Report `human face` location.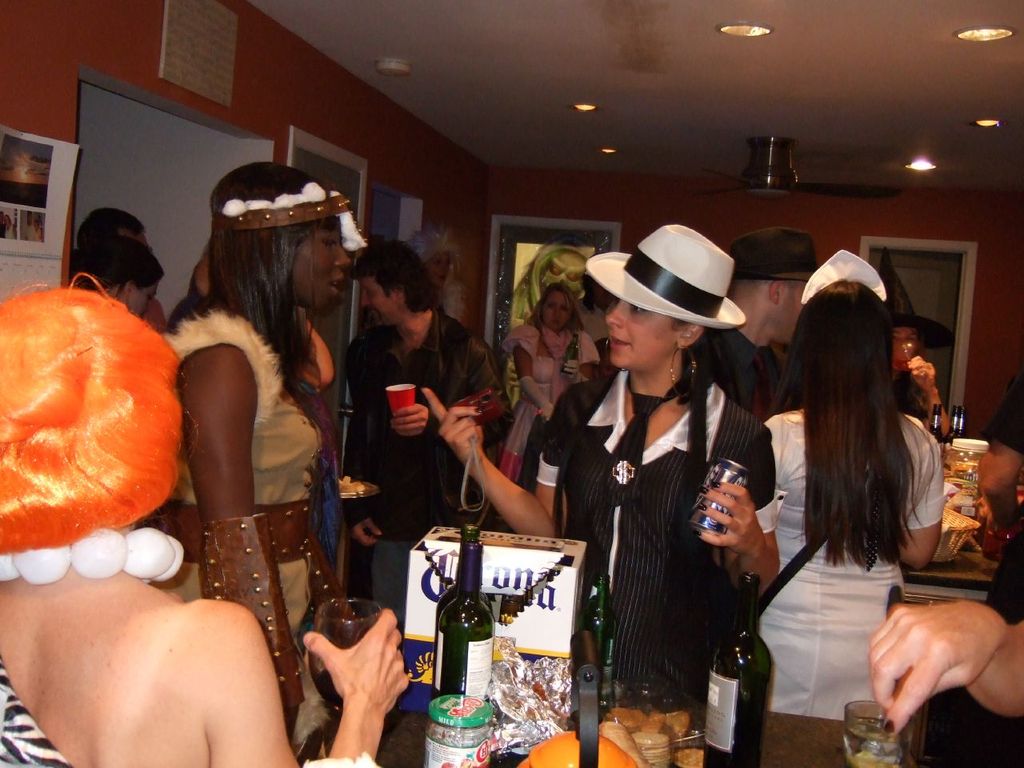
Report: pyautogui.locateOnScreen(290, 227, 351, 301).
